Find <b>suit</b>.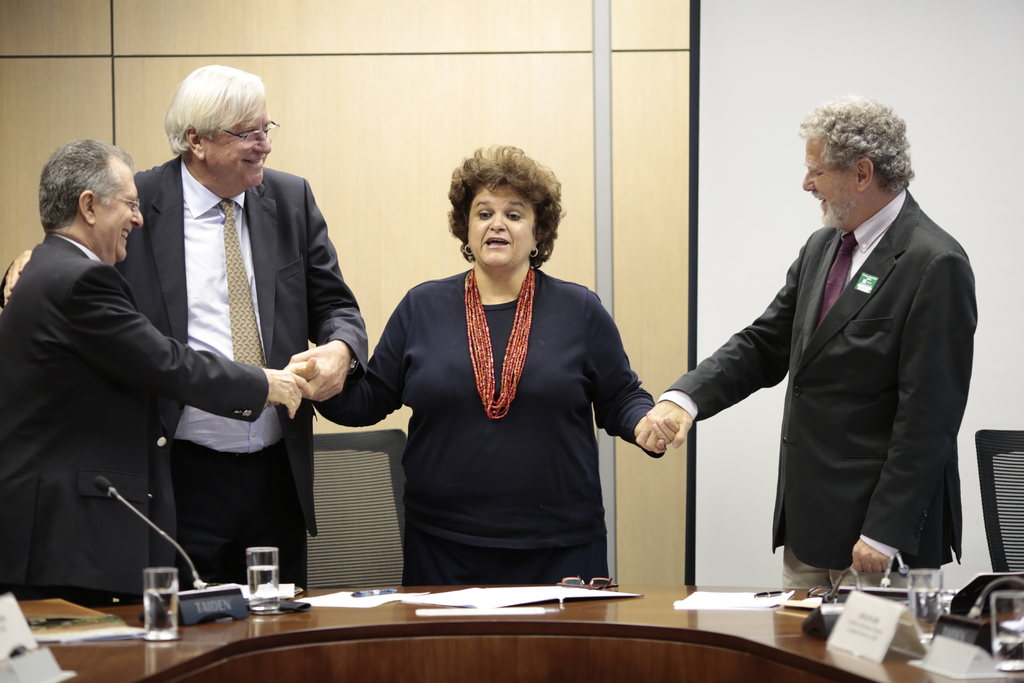
<bbox>686, 127, 988, 616</bbox>.
